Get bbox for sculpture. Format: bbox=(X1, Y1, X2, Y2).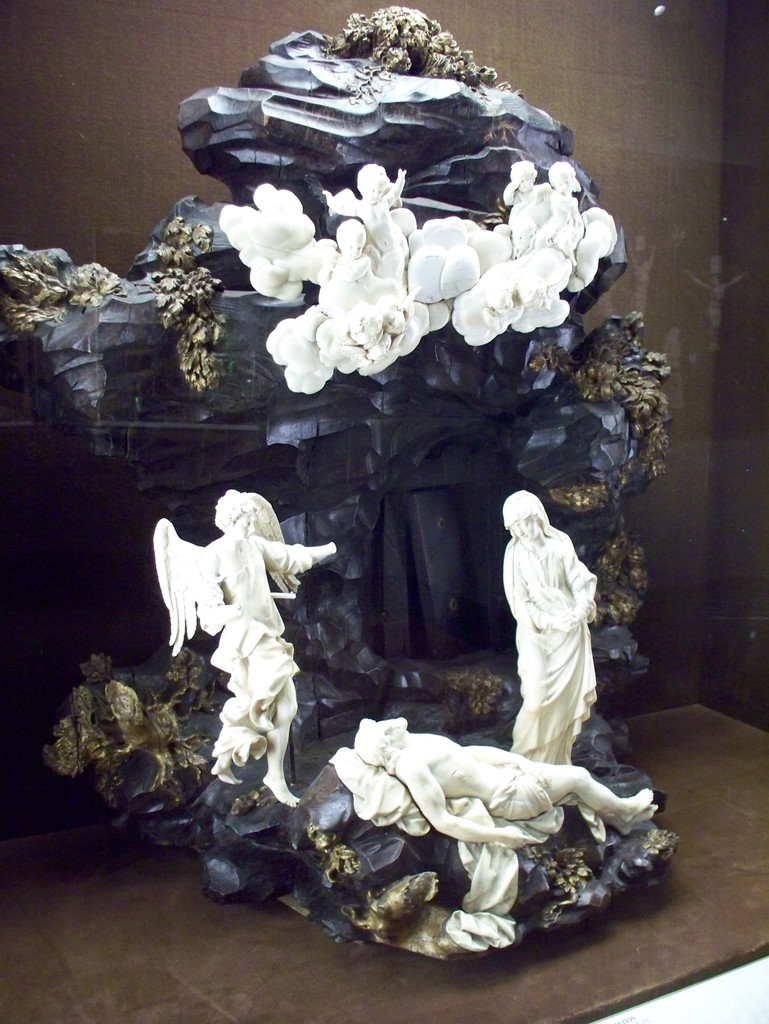
bbox=(395, 206, 514, 304).
